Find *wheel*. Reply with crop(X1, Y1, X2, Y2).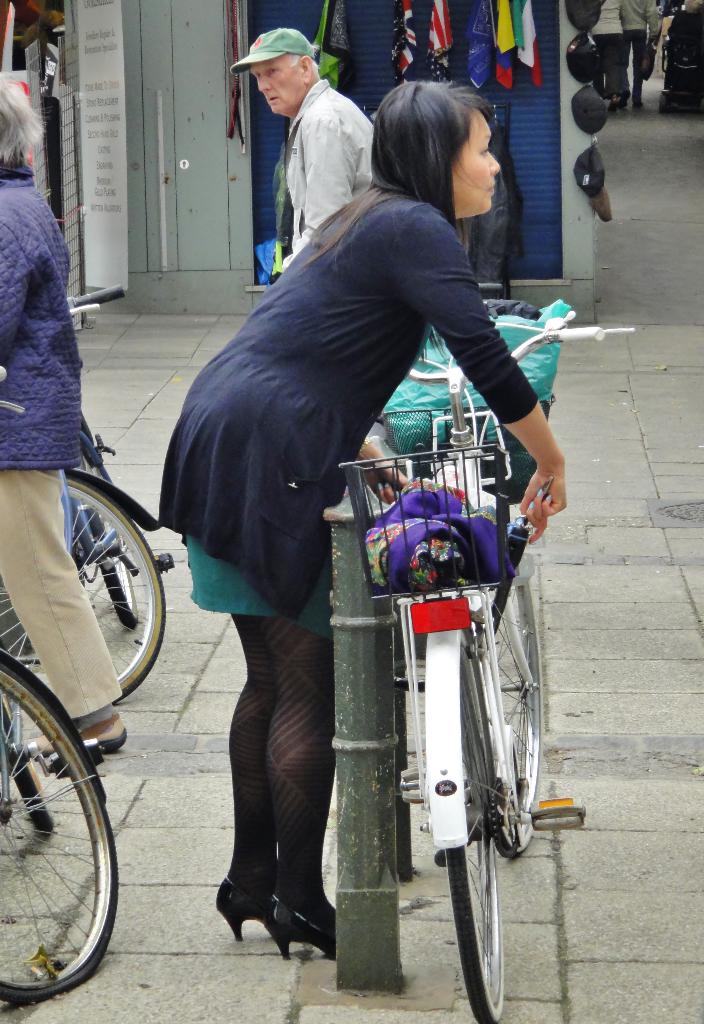
crop(446, 634, 502, 1023).
